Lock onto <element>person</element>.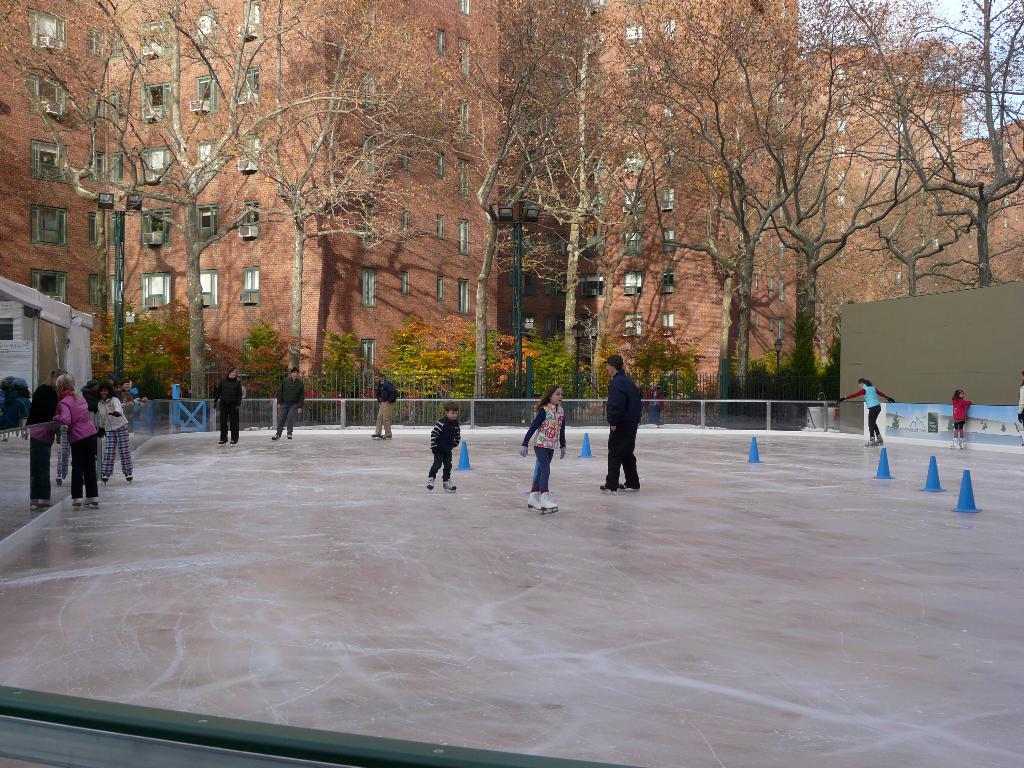
Locked: l=213, t=367, r=245, b=441.
